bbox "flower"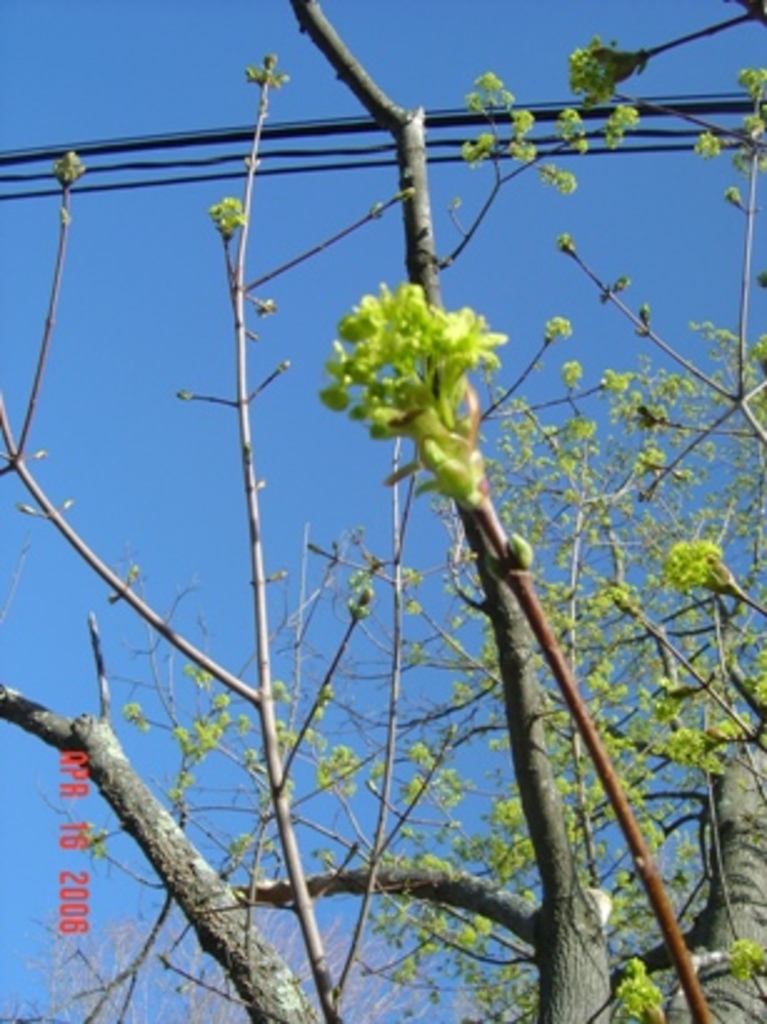
330, 257, 485, 502
